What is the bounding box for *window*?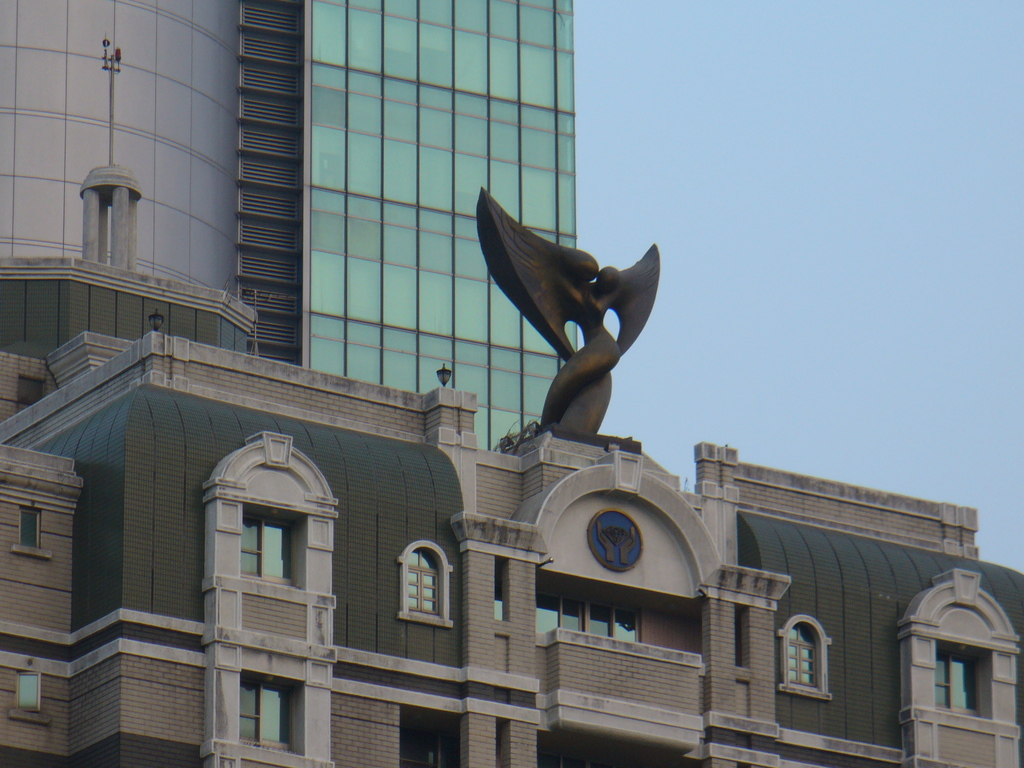
(404, 550, 444, 617).
